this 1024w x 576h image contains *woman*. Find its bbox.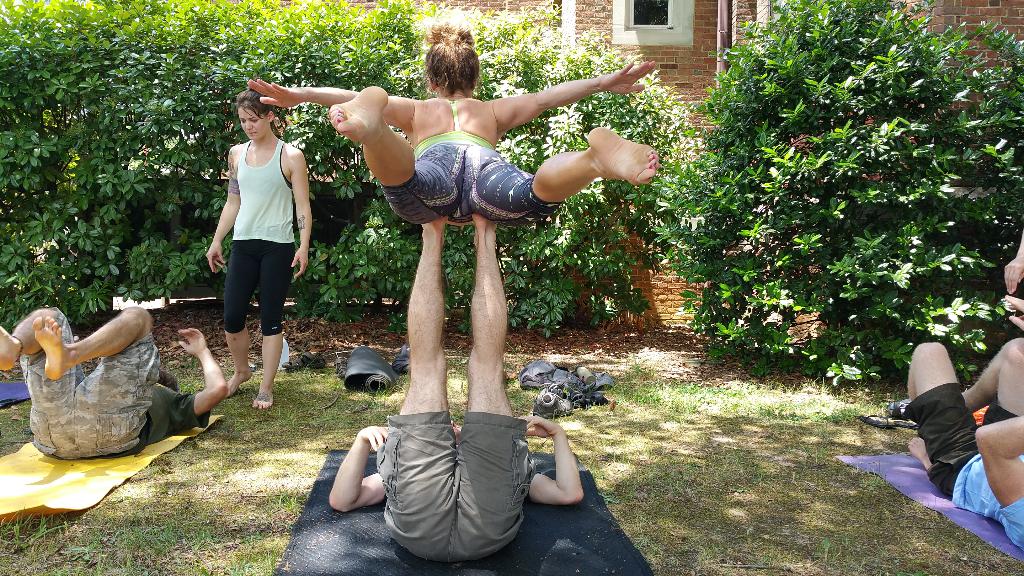
box(202, 81, 307, 398).
